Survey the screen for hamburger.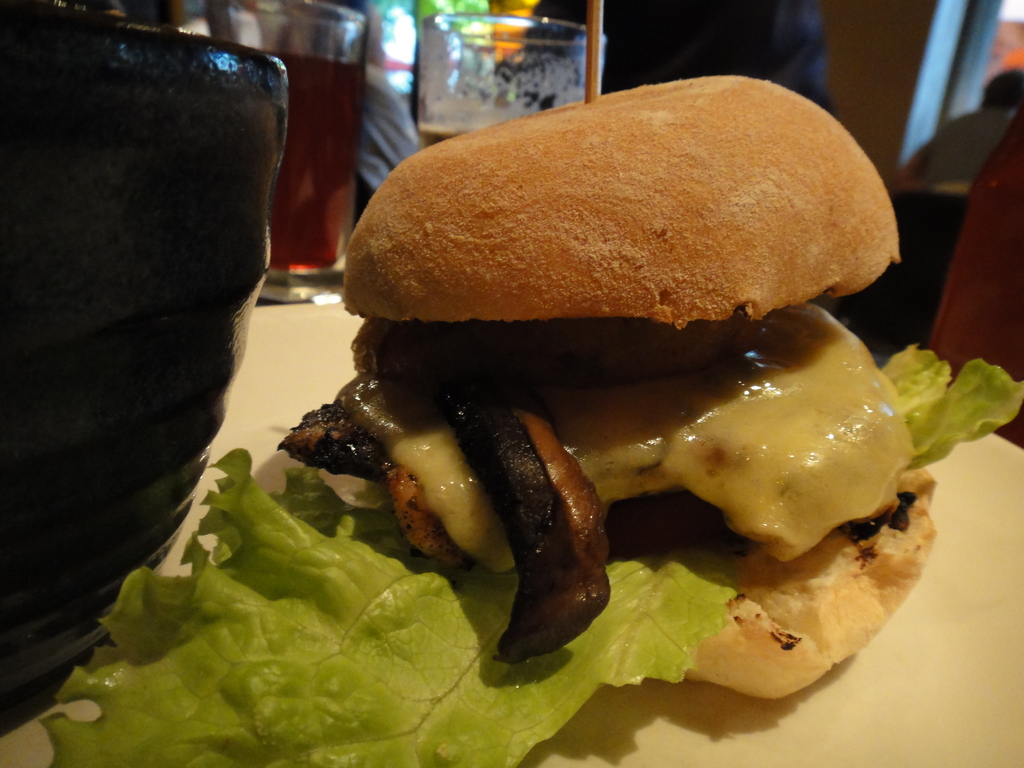
Survey found: x1=44, y1=74, x2=1023, y2=767.
